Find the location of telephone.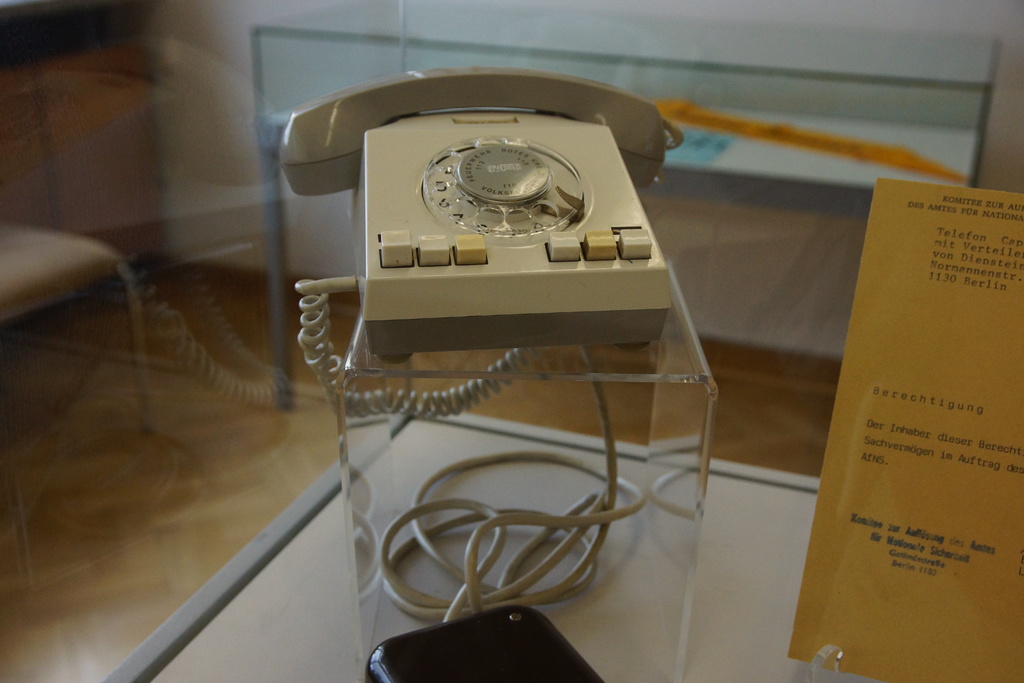
Location: <region>247, 65, 734, 381</region>.
